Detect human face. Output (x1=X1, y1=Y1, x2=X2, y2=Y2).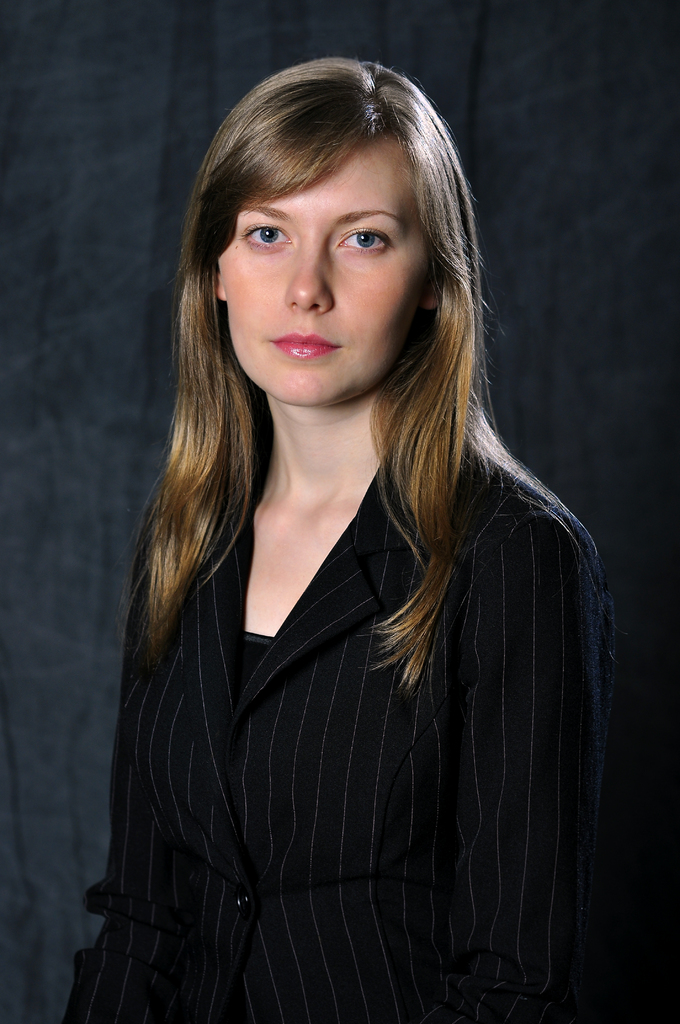
(x1=222, y1=136, x2=433, y2=404).
